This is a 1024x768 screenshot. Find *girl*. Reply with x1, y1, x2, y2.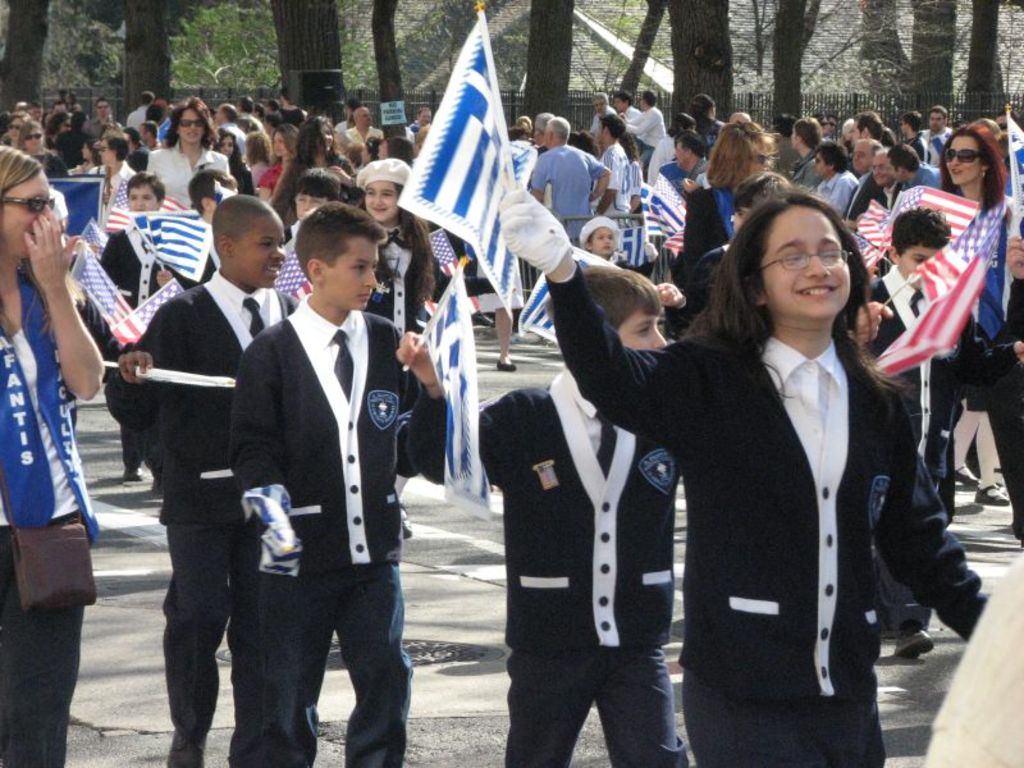
362, 159, 434, 534.
